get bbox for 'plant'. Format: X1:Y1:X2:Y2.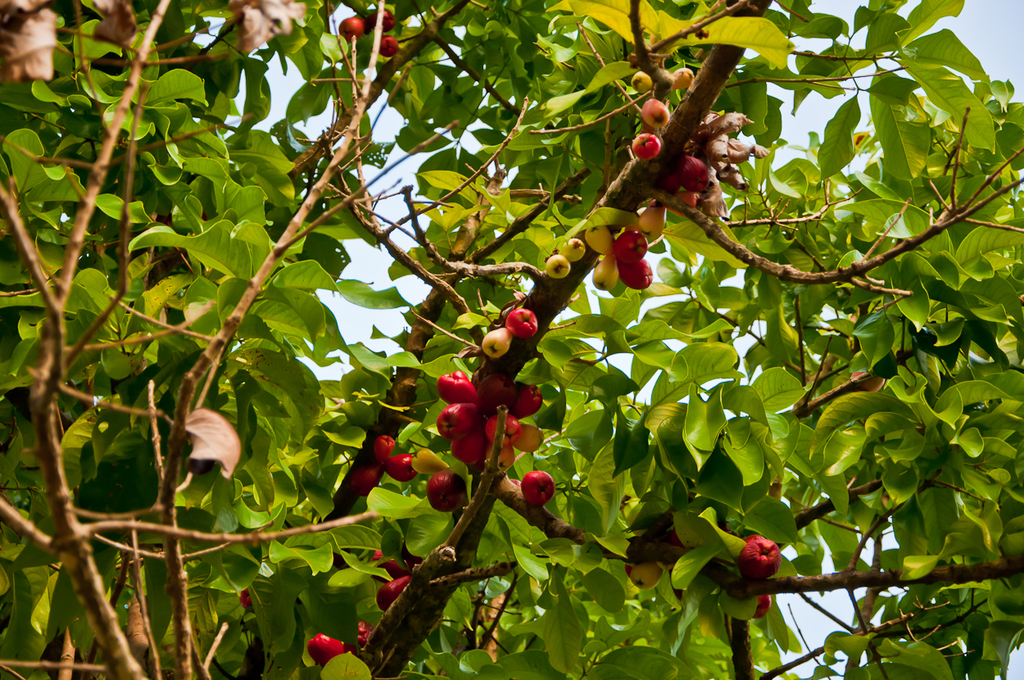
0:0:1023:679.
